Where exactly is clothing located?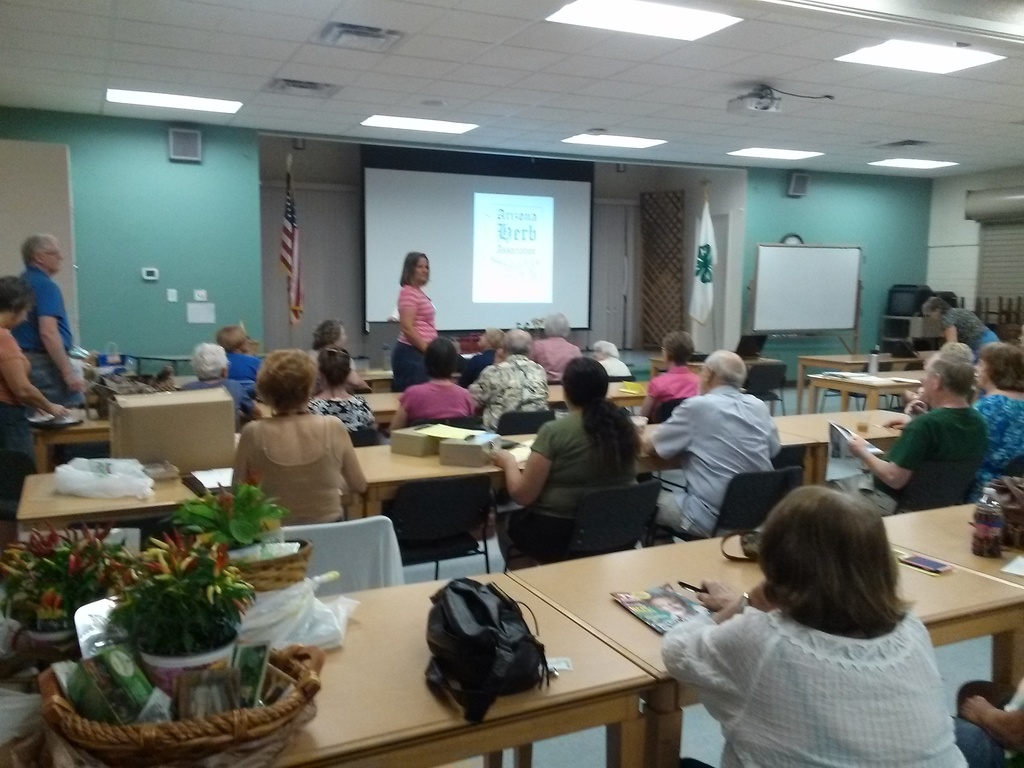
Its bounding box is x1=392 y1=290 x2=445 y2=393.
